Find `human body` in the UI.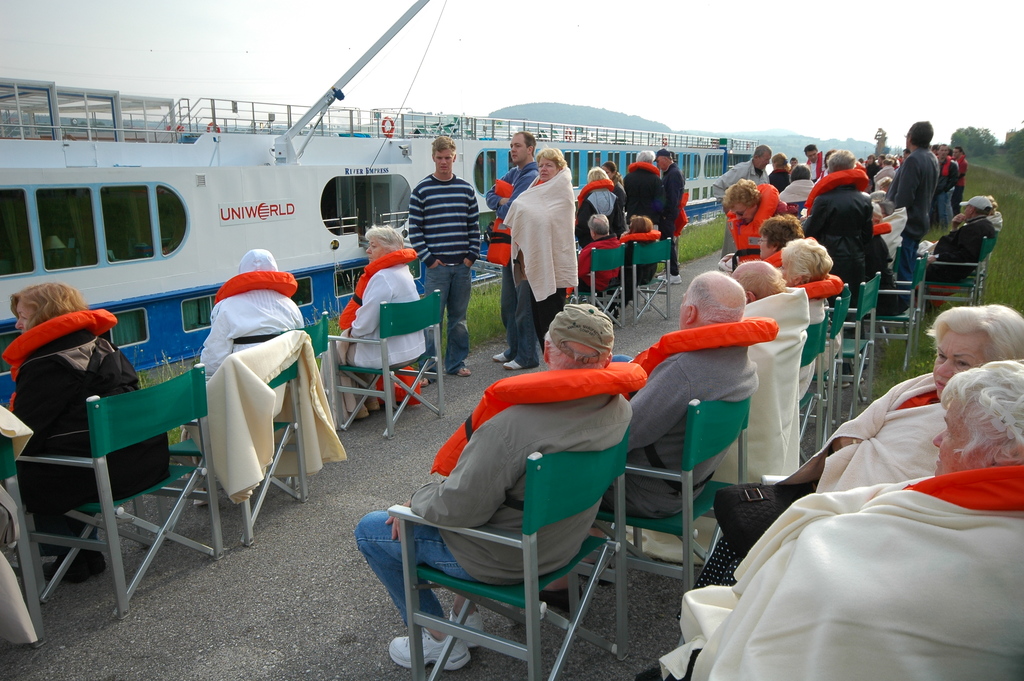
UI element at [195, 290, 310, 509].
